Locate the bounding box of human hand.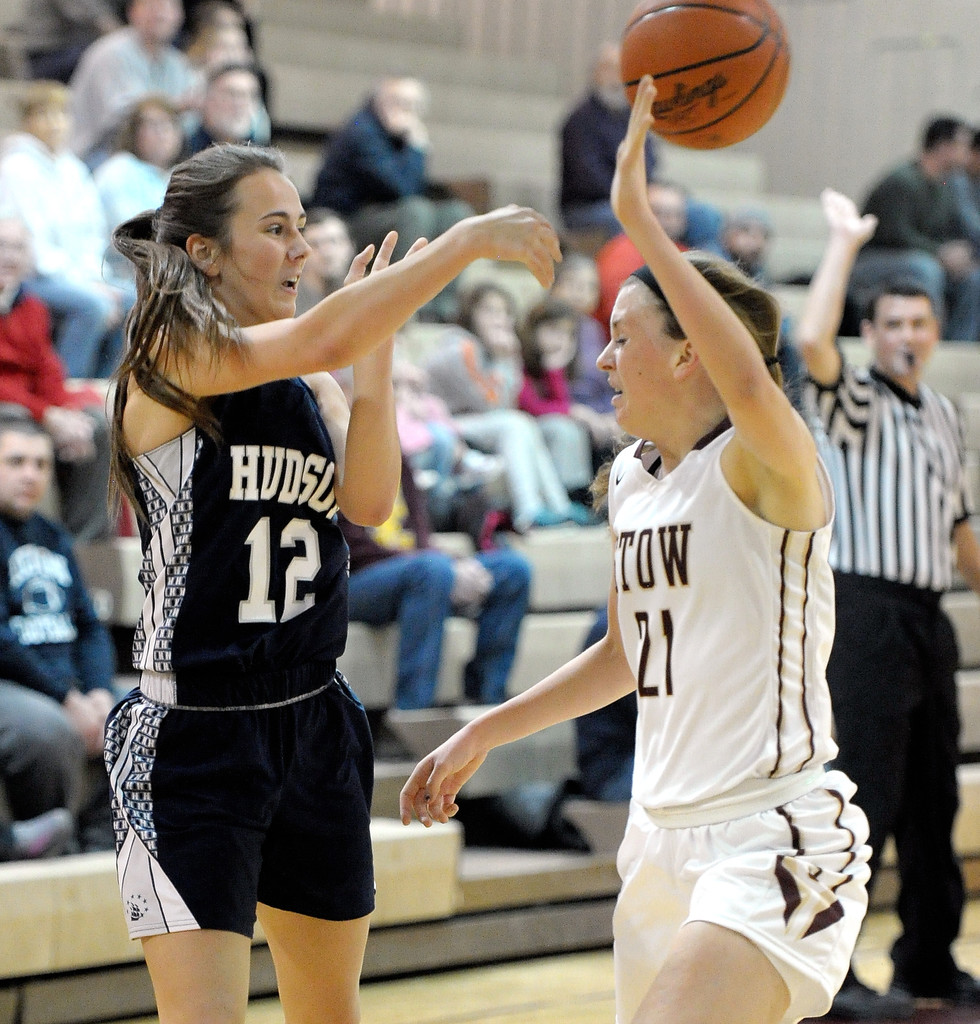
Bounding box: x1=449, y1=204, x2=564, y2=287.
